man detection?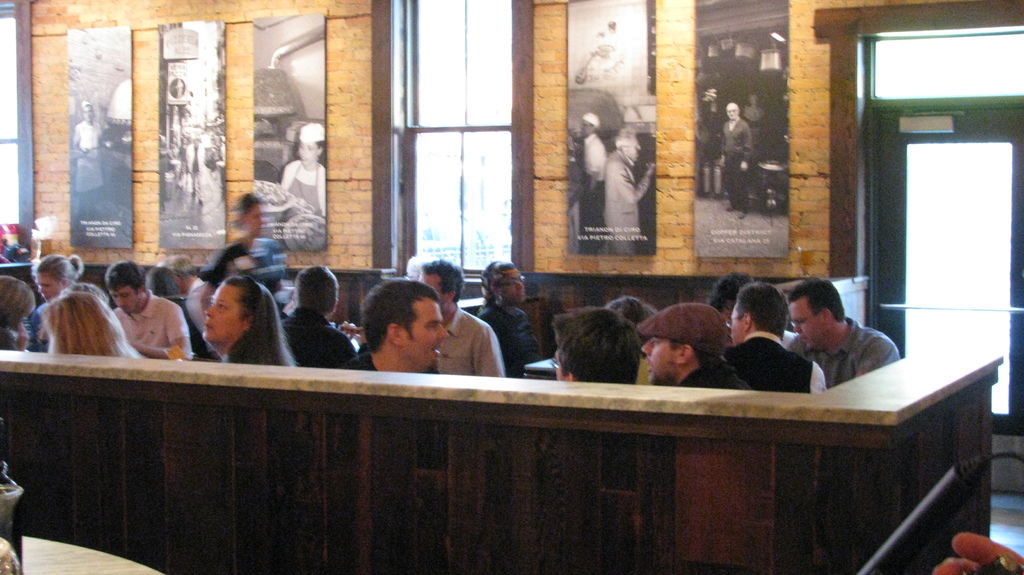
(x1=541, y1=308, x2=640, y2=387)
